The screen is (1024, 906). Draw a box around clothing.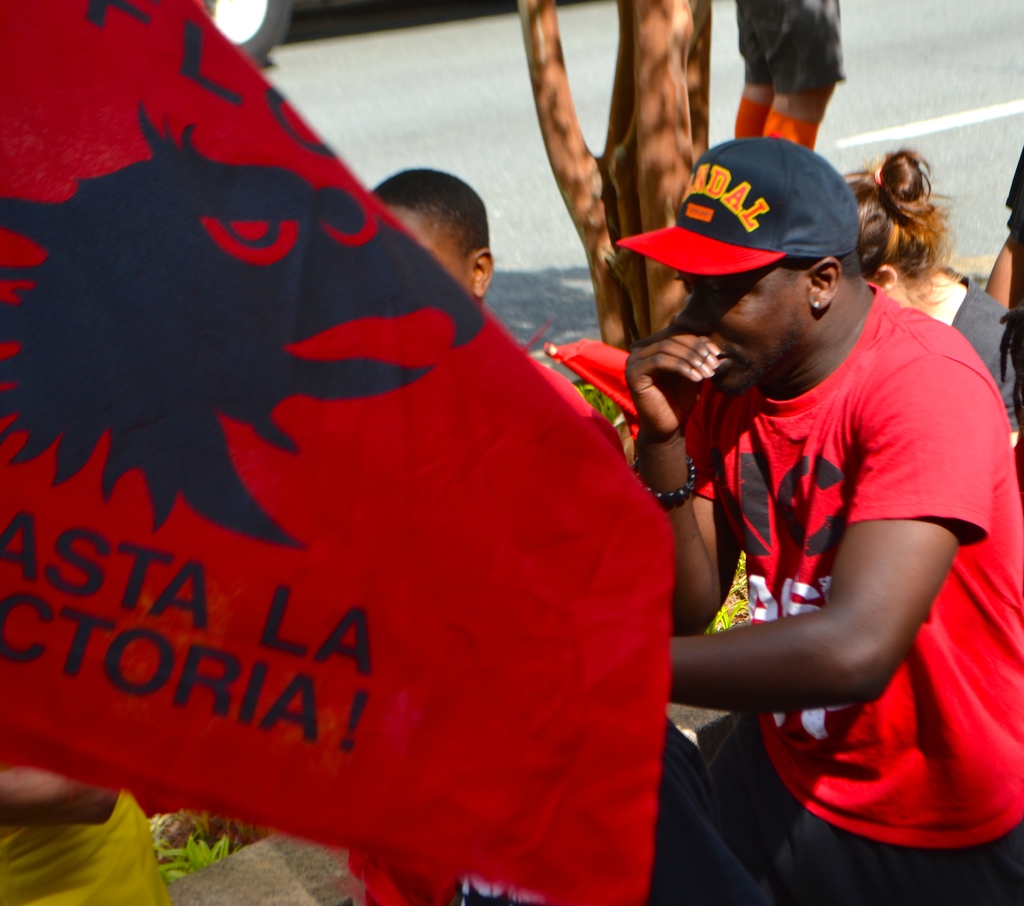
x1=1007, y1=153, x2=1023, y2=239.
